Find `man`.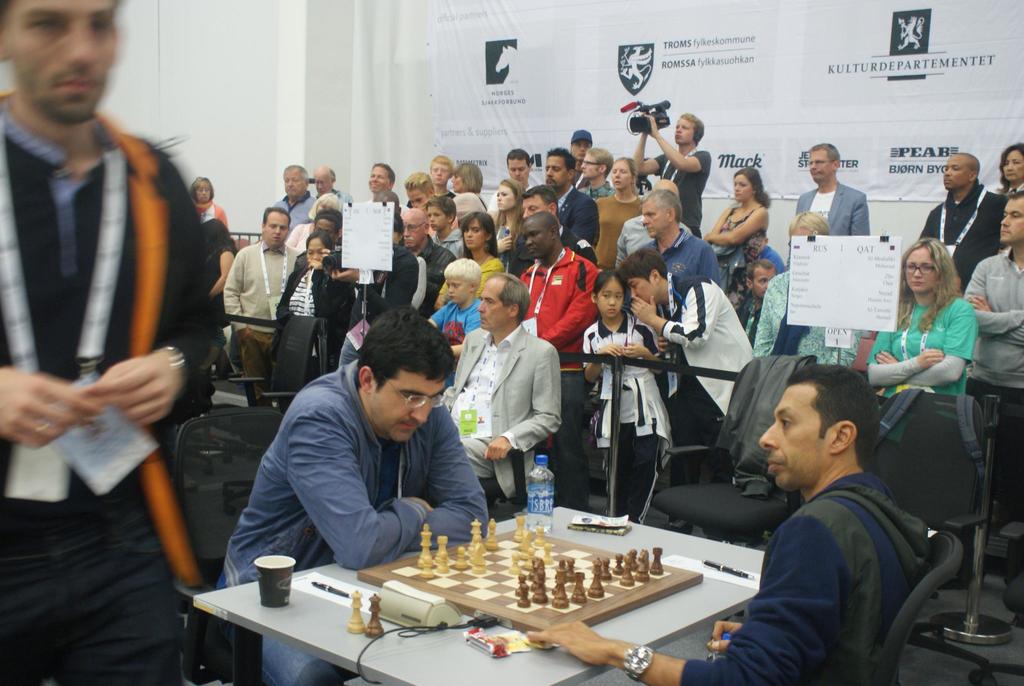
pyautogui.locateOnScreen(3, 0, 220, 672).
